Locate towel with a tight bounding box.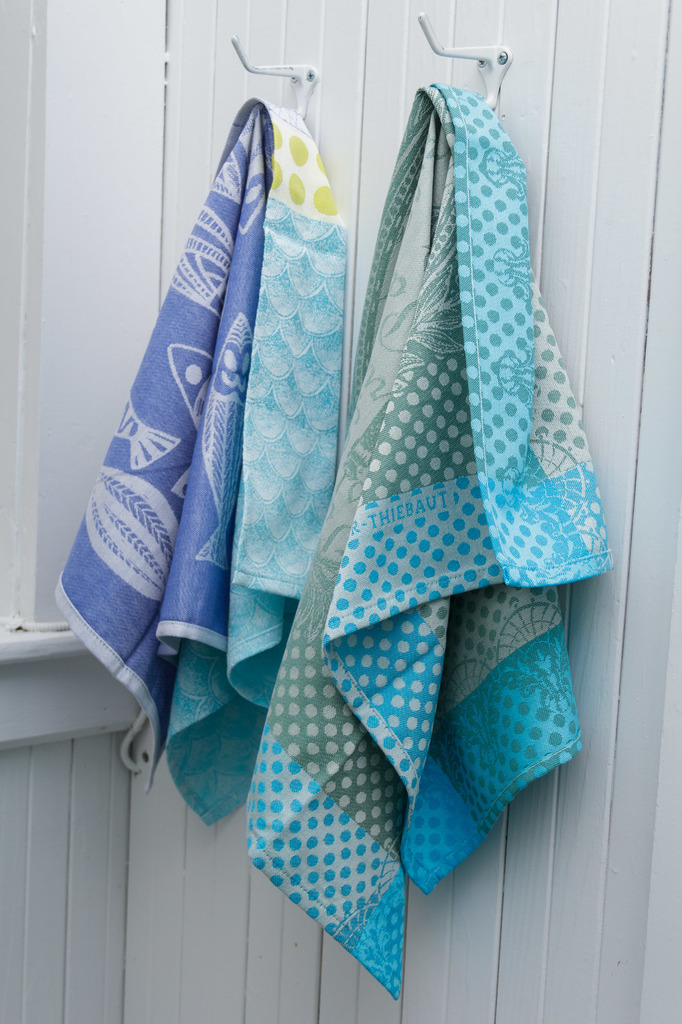
box=[51, 95, 344, 827].
